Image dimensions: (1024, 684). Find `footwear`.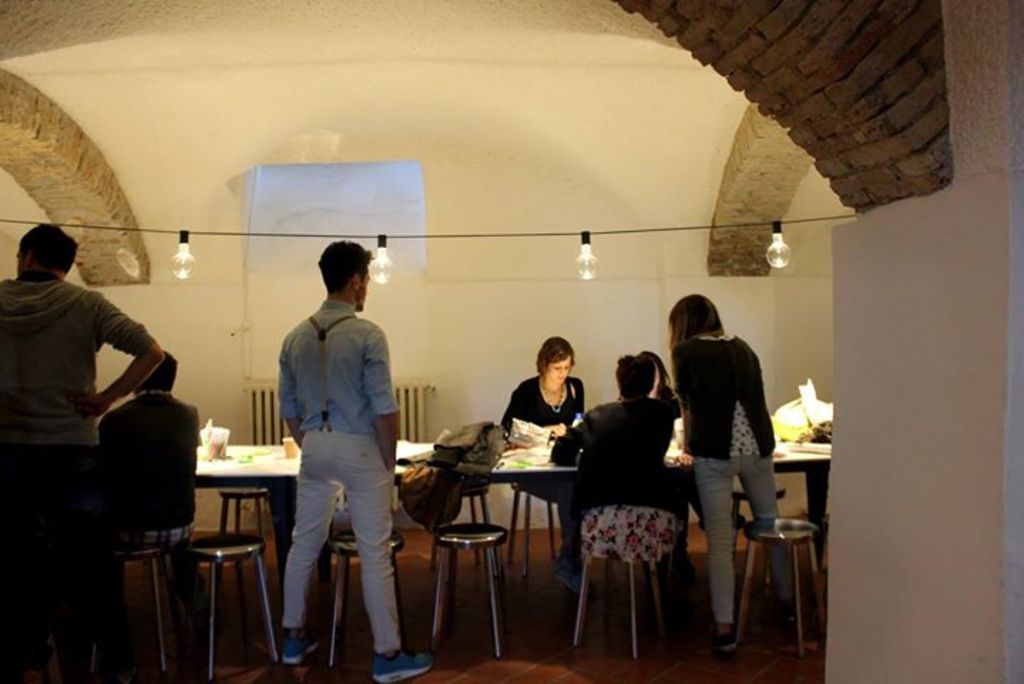
left=376, top=644, right=434, bottom=683.
